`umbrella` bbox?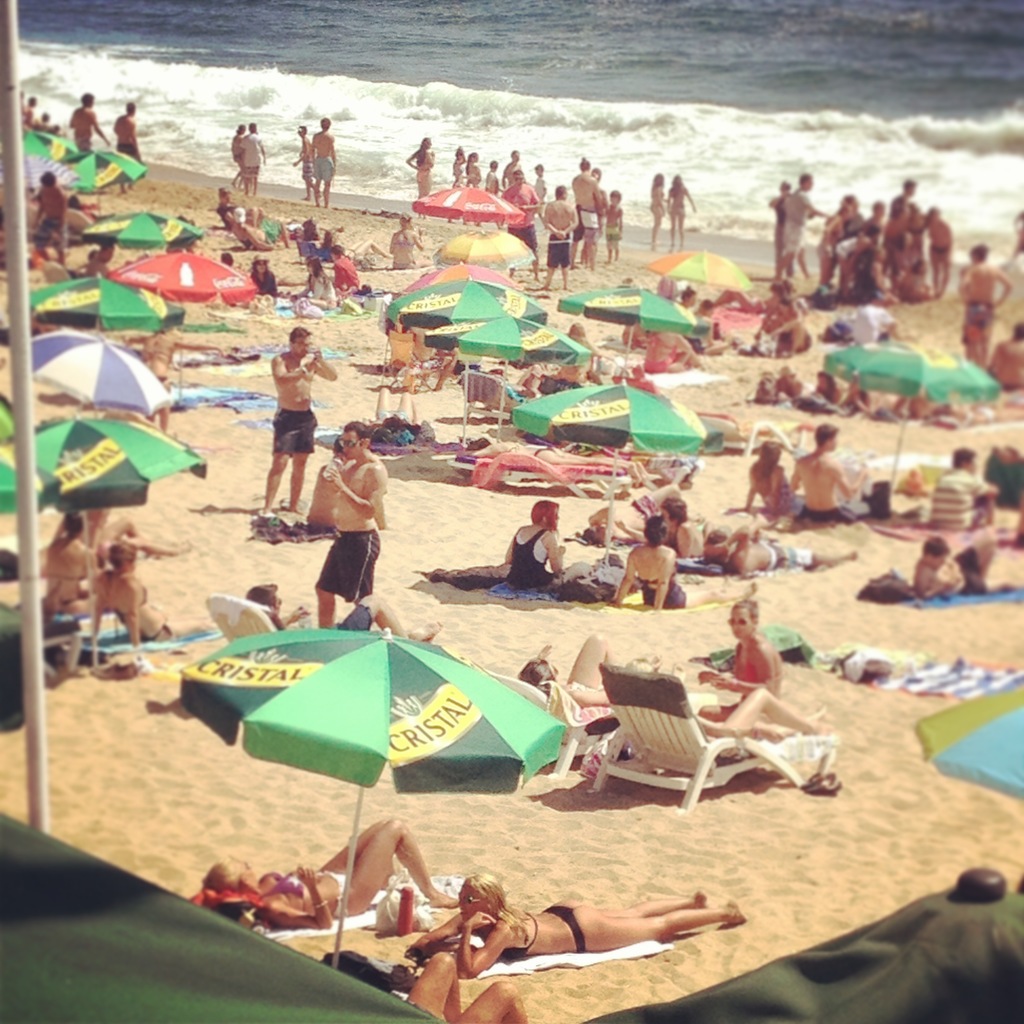
<box>916,676,1023,802</box>
